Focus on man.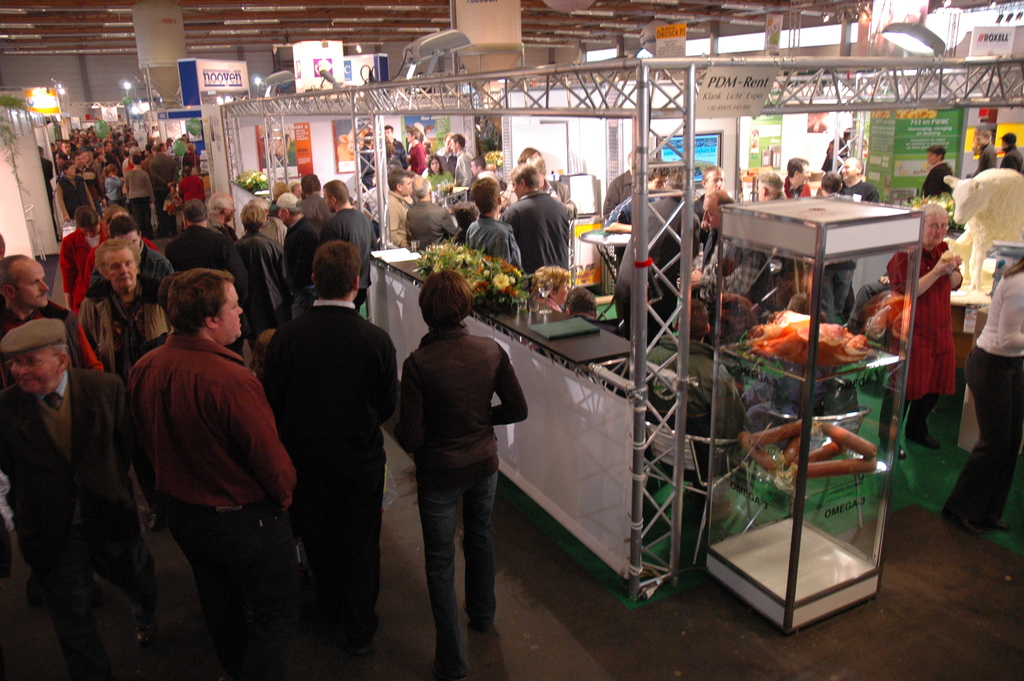
Focused at pyautogui.locateOnScreen(376, 172, 414, 234).
